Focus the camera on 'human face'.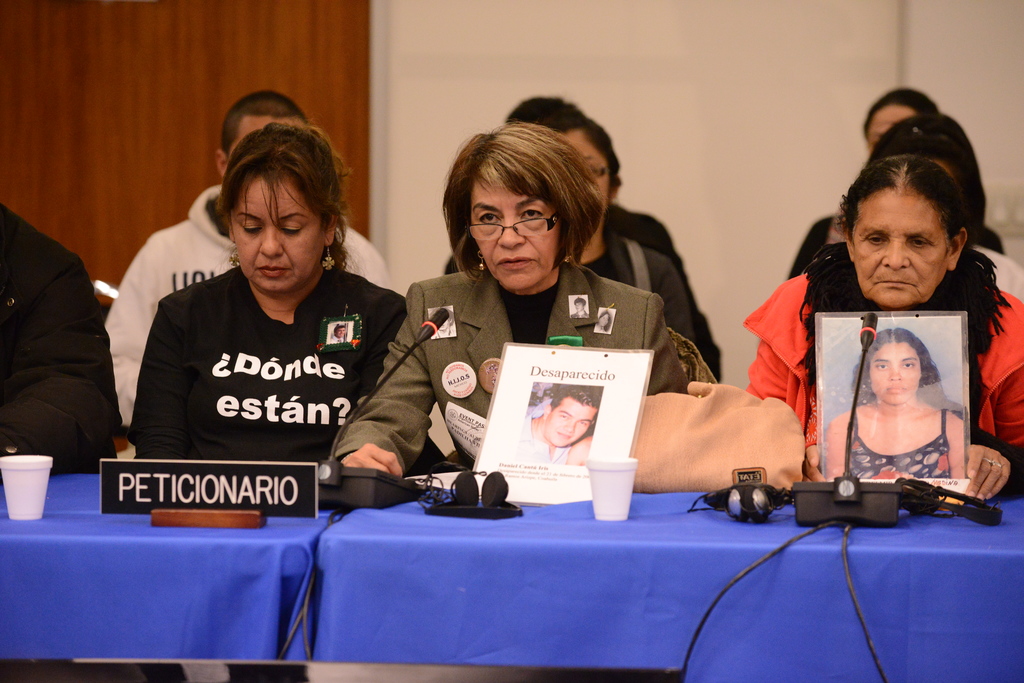
Focus region: left=851, top=190, right=950, bottom=314.
